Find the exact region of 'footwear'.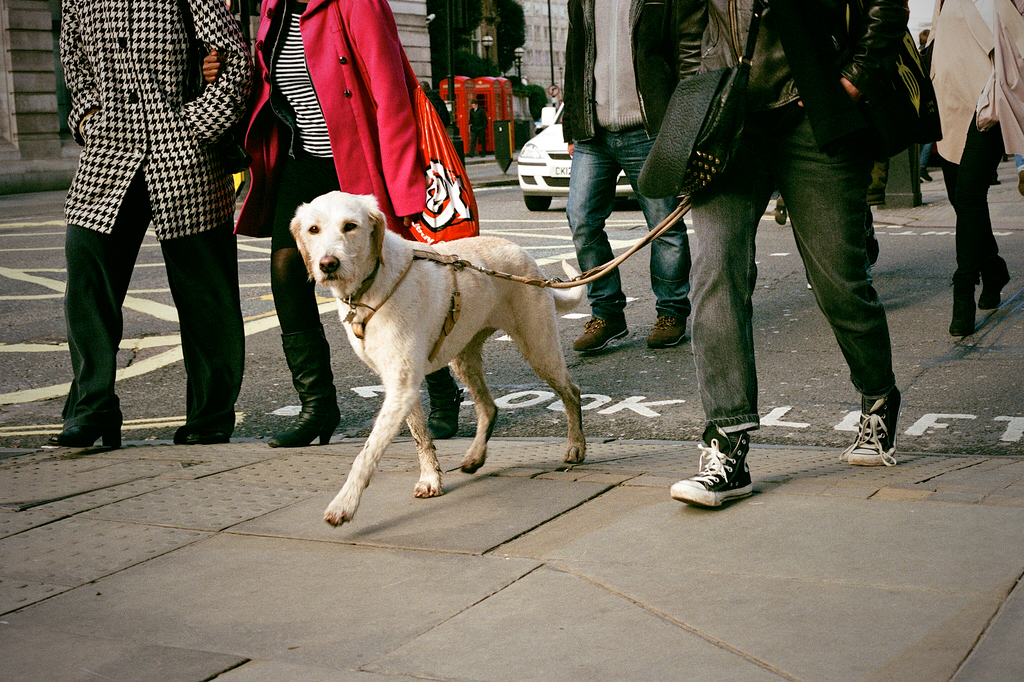
Exact region: region(424, 365, 466, 442).
